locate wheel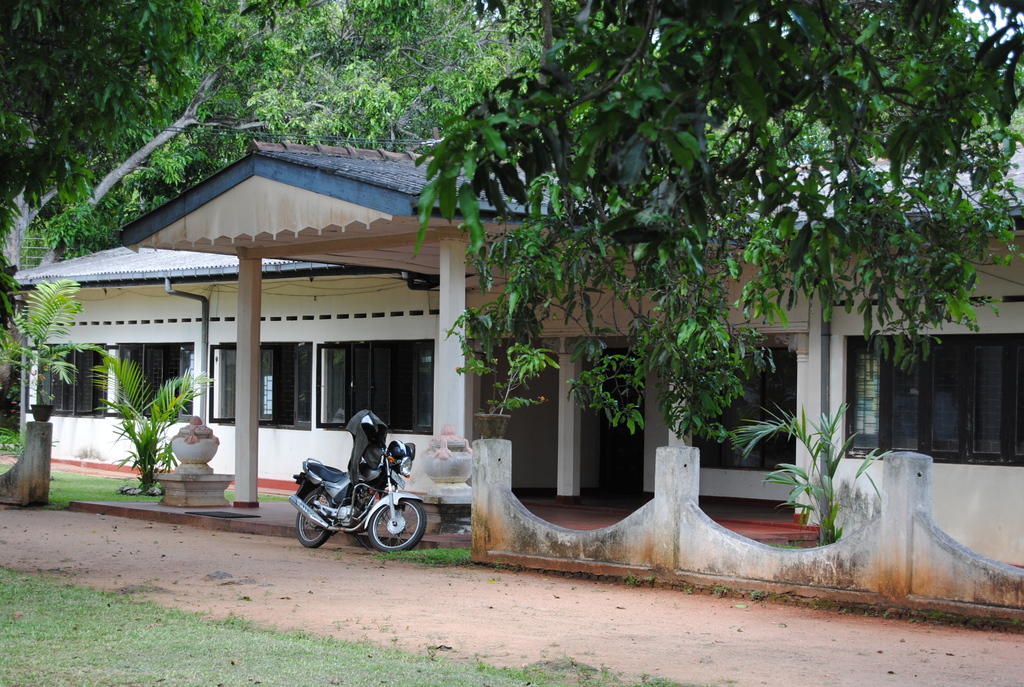
291,490,337,550
